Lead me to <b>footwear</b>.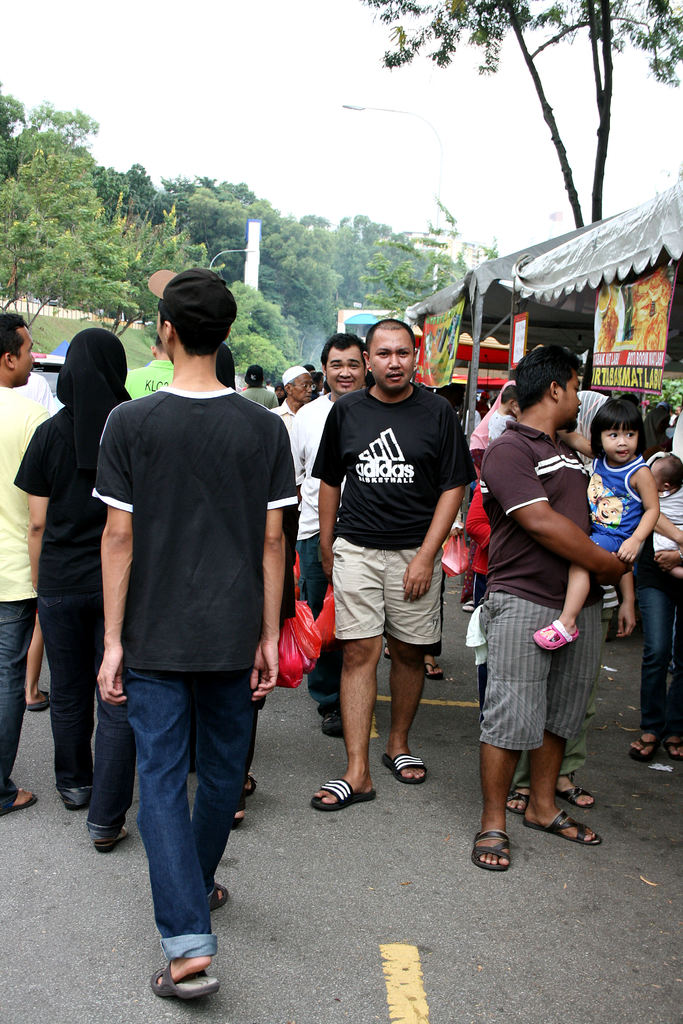
Lead to left=206, top=882, right=229, bottom=915.
